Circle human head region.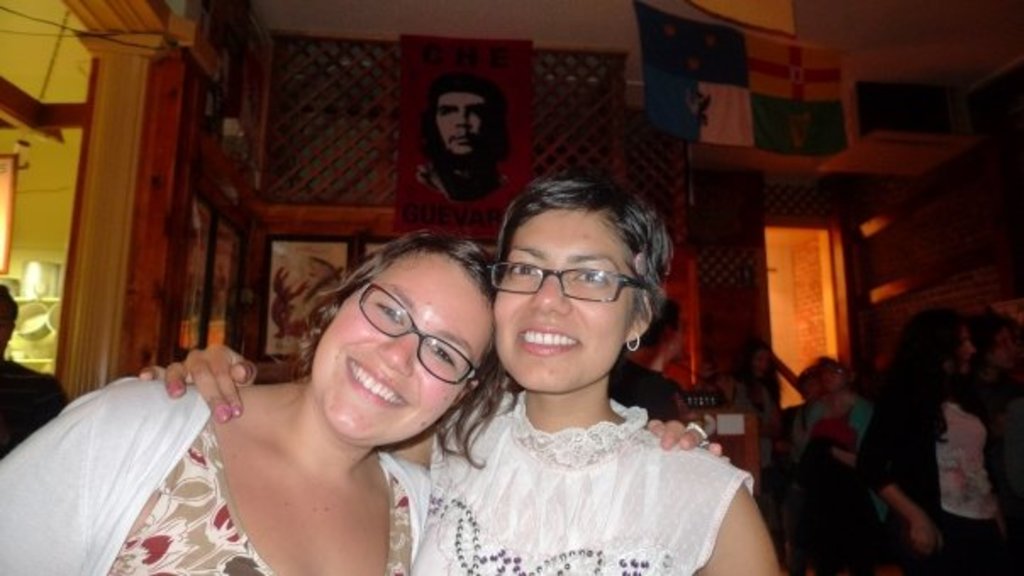
Region: select_region(734, 341, 770, 385).
